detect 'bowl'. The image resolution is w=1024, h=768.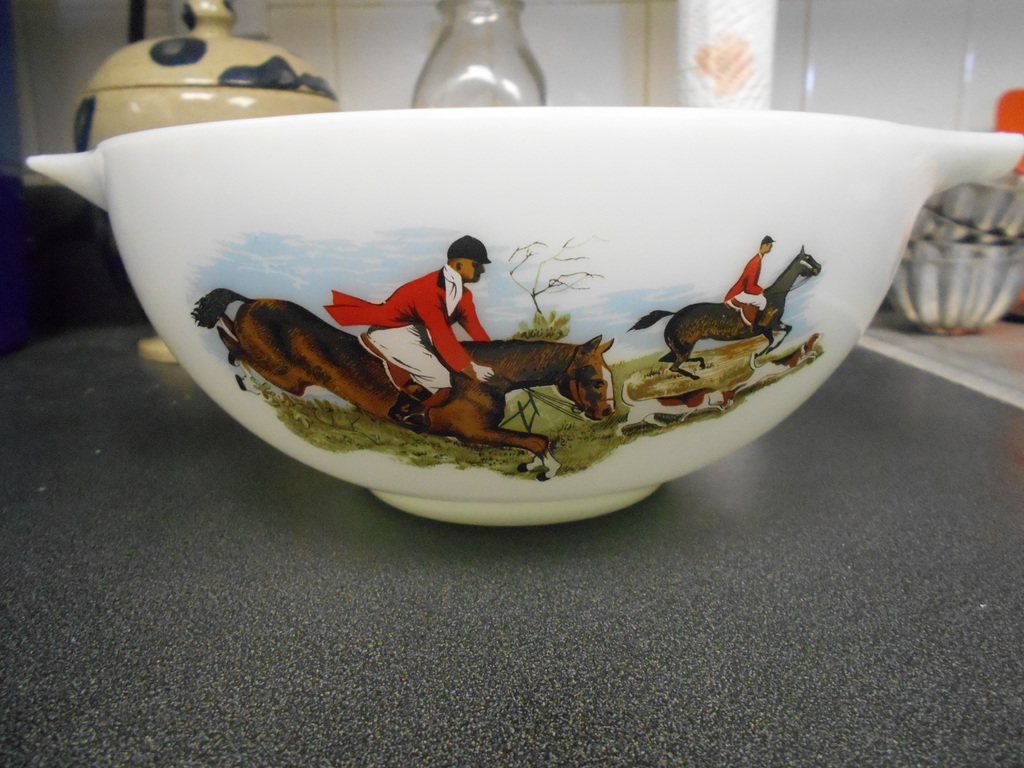
pyautogui.locateOnScreen(21, 104, 1023, 529).
